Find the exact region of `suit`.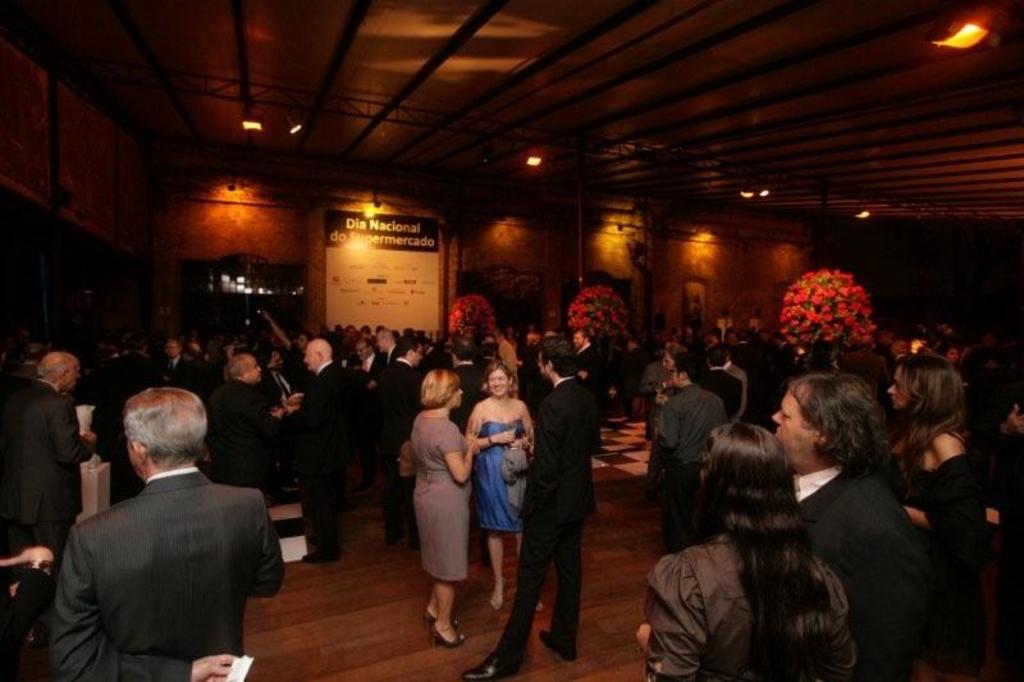
Exact region: {"x1": 705, "y1": 371, "x2": 742, "y2": 416}.
